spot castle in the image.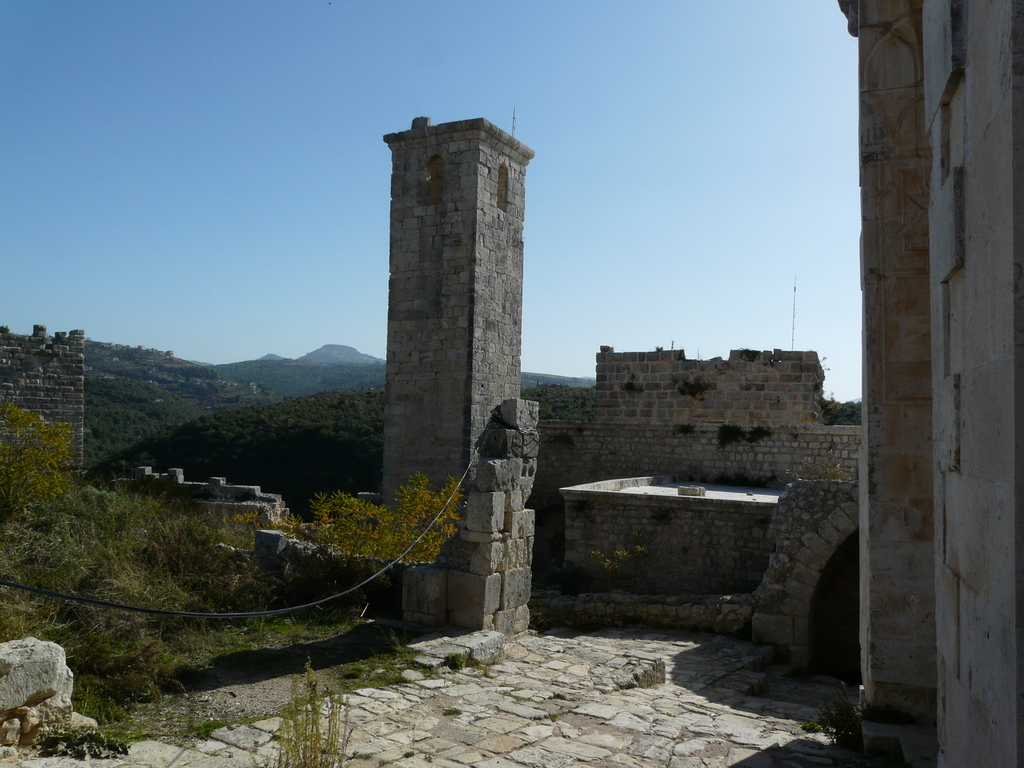
castle found at bbox=(285, 92, 863, 666).
